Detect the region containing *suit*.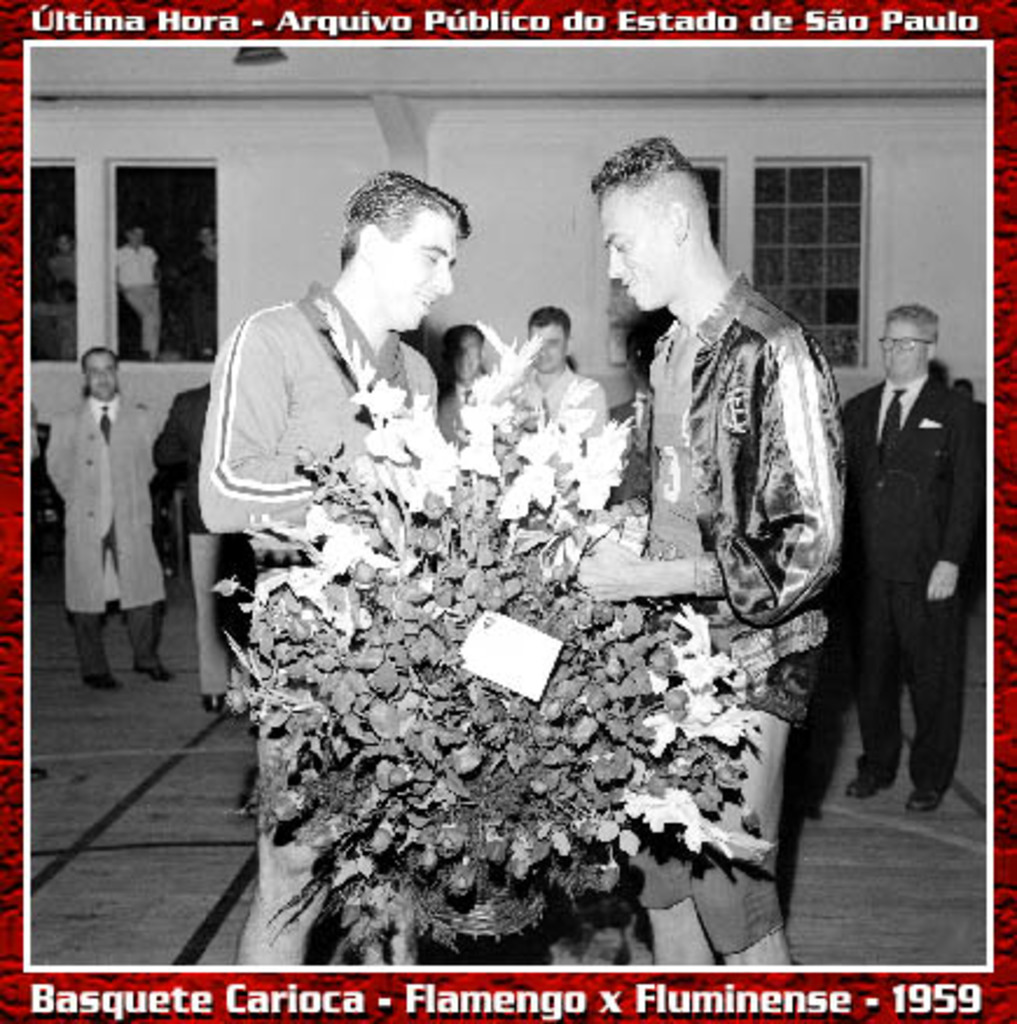
bbox(832, 374, 991, 790).
